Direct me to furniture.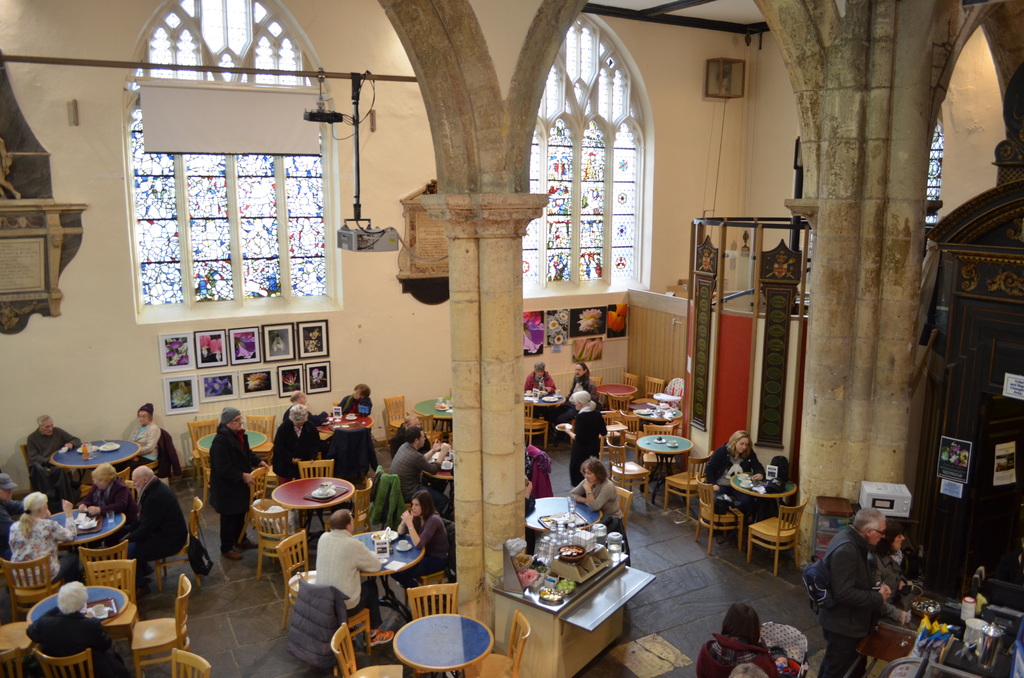
Direction: detection(728, 469, 800, 519).
